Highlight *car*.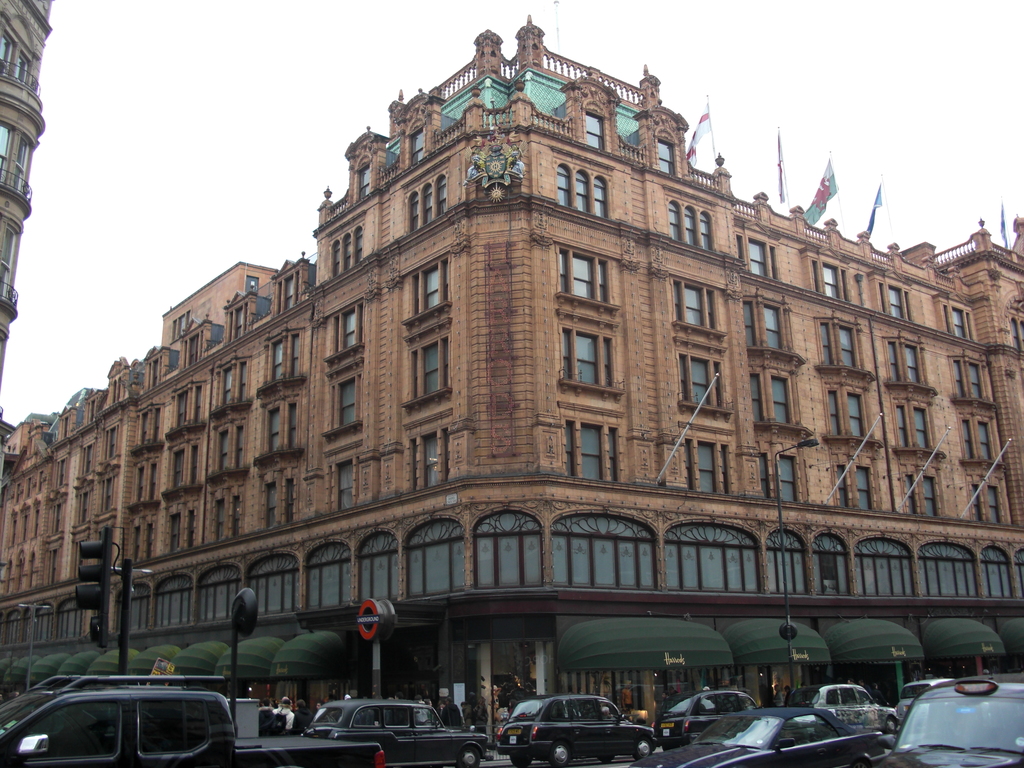
Highlighted region: (left=493, top=696, right=660, bottom=767).
